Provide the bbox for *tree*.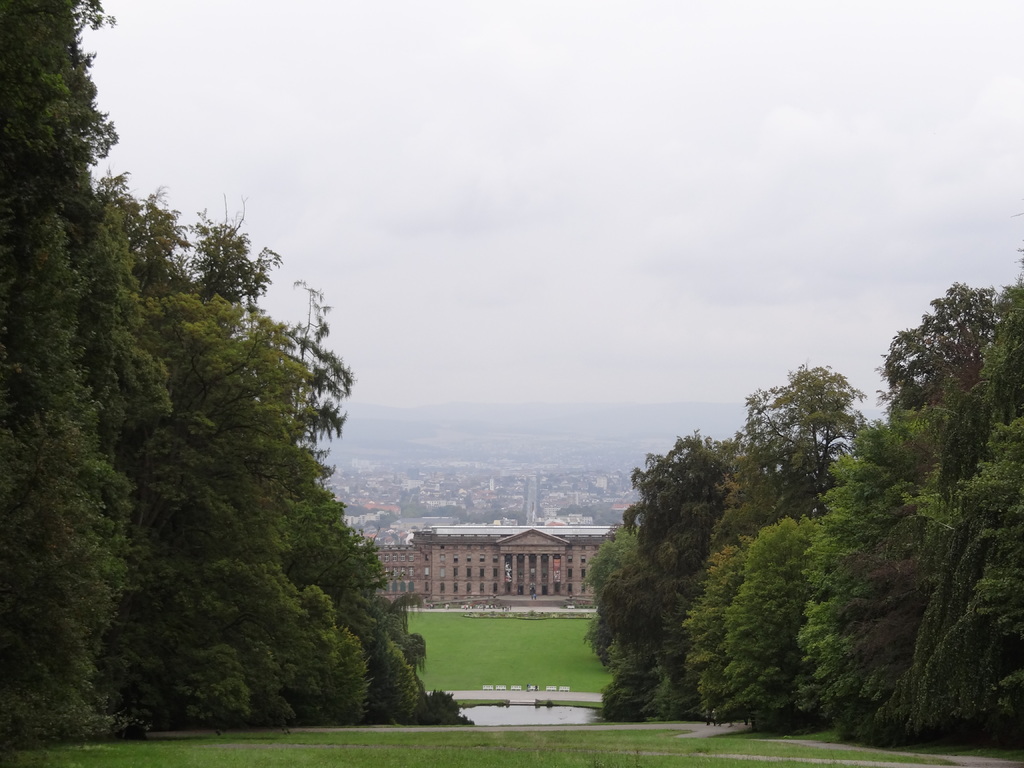
(x1=584, y1=426, x2=756, y2=725).
